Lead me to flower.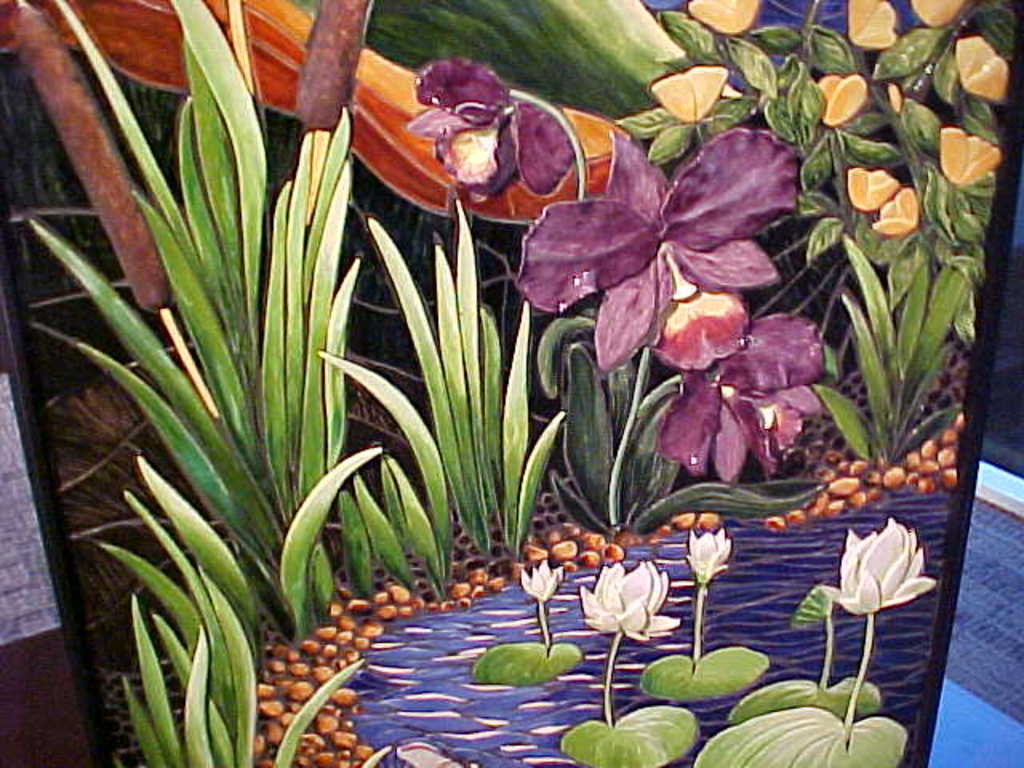
Lead to locate(821, 70, 870, 125).
